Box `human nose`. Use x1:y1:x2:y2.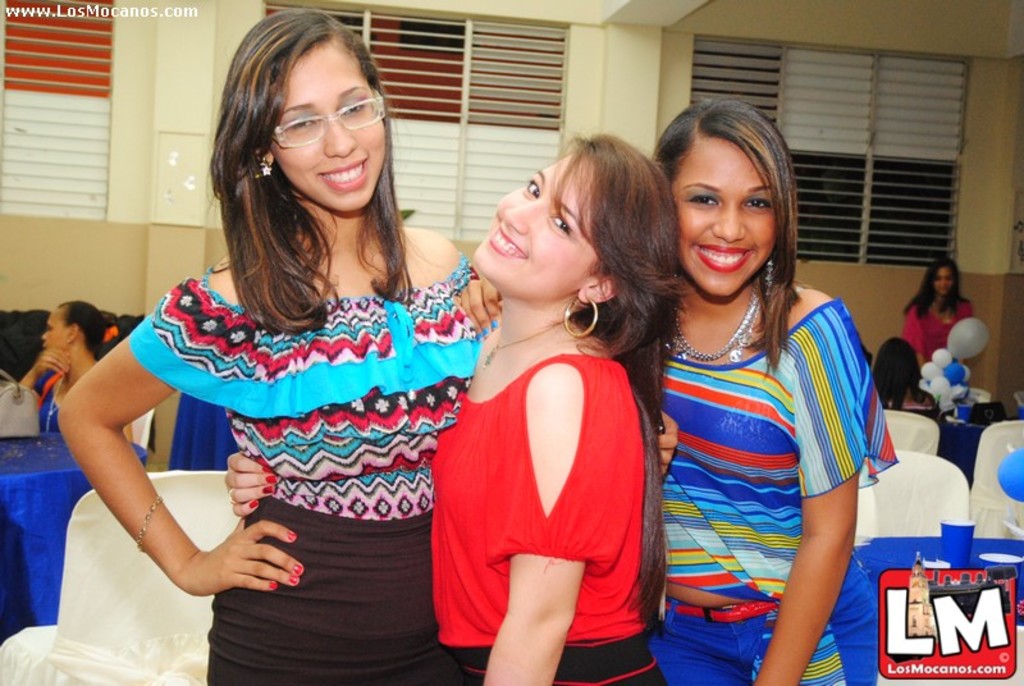
508:201:544:239.
